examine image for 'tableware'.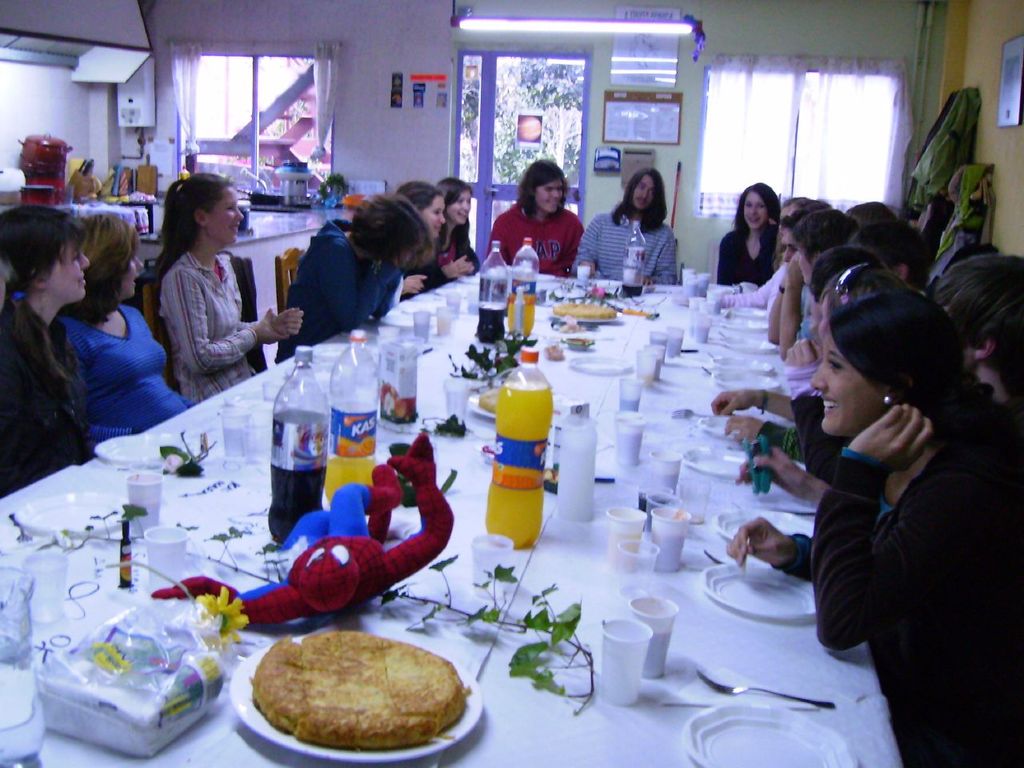
Examination result: [left=685, top=699, right=862, bottom=767].
